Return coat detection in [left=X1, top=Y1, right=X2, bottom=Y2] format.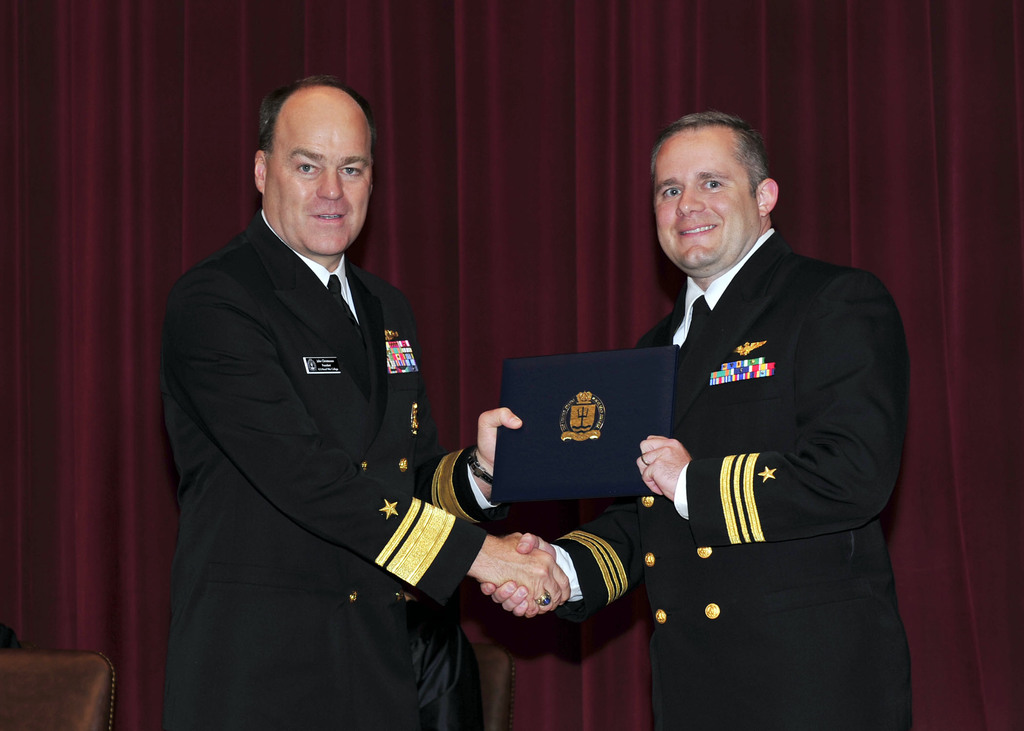
[left=163, top=210, right=500, bottom=730].
